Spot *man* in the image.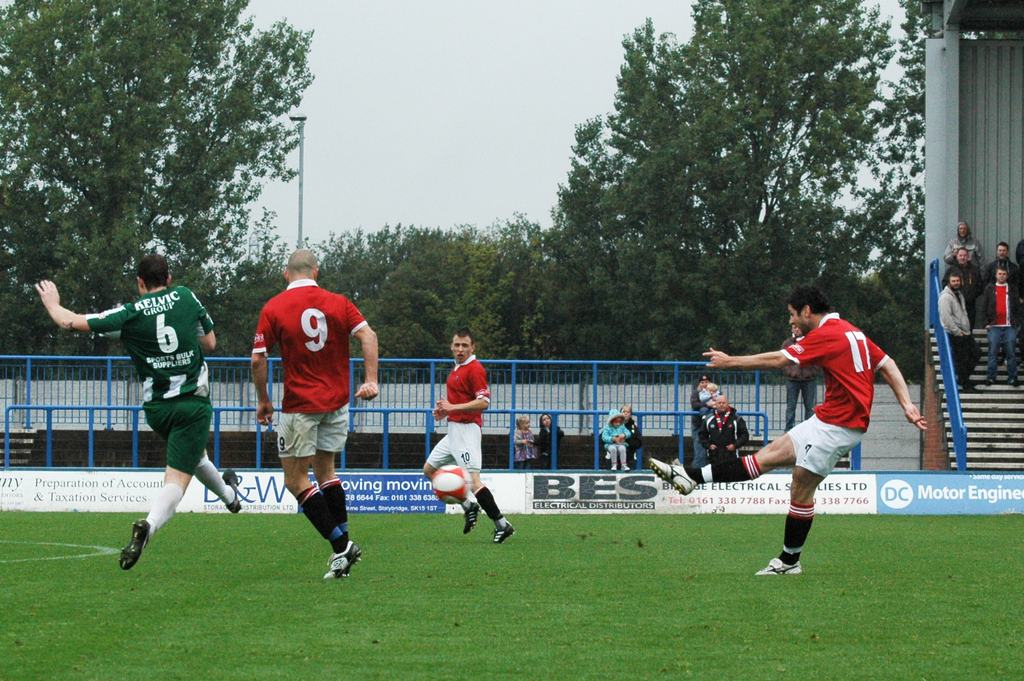
*man* found at box=[639, 281, 930, 578].
